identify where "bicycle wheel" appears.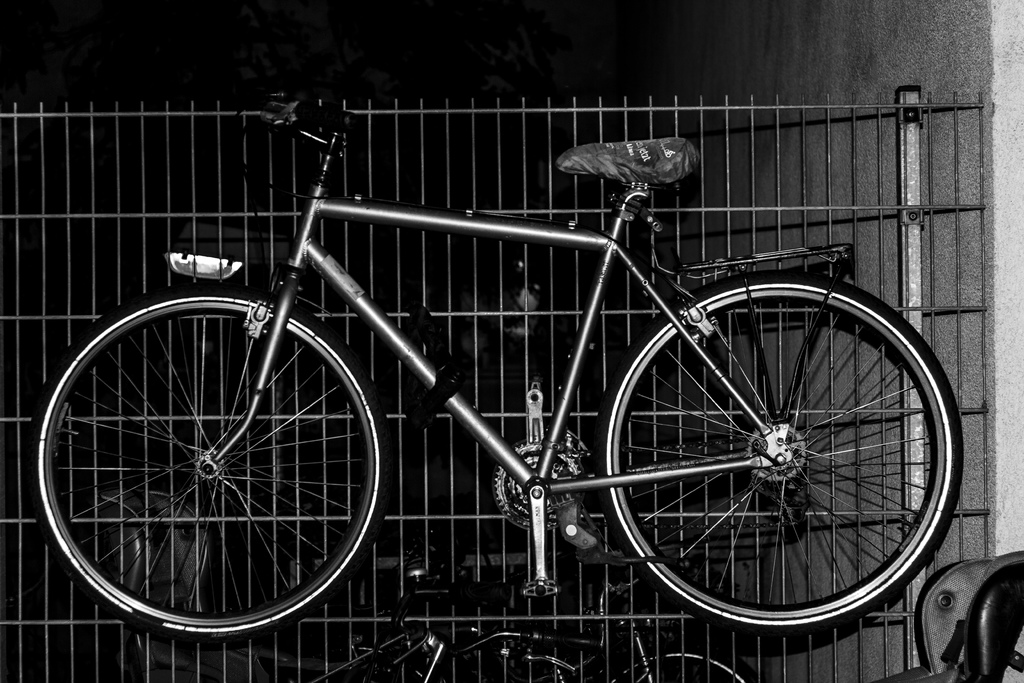
Appears at box=[41, 290, 388, 654].
